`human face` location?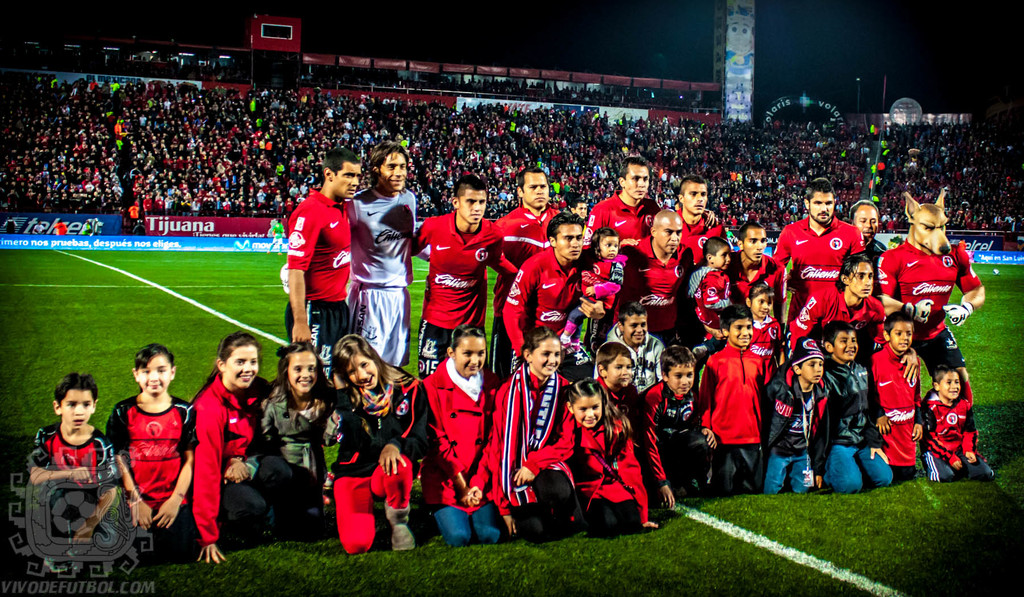
bbox(225, 346, 260, 390)
